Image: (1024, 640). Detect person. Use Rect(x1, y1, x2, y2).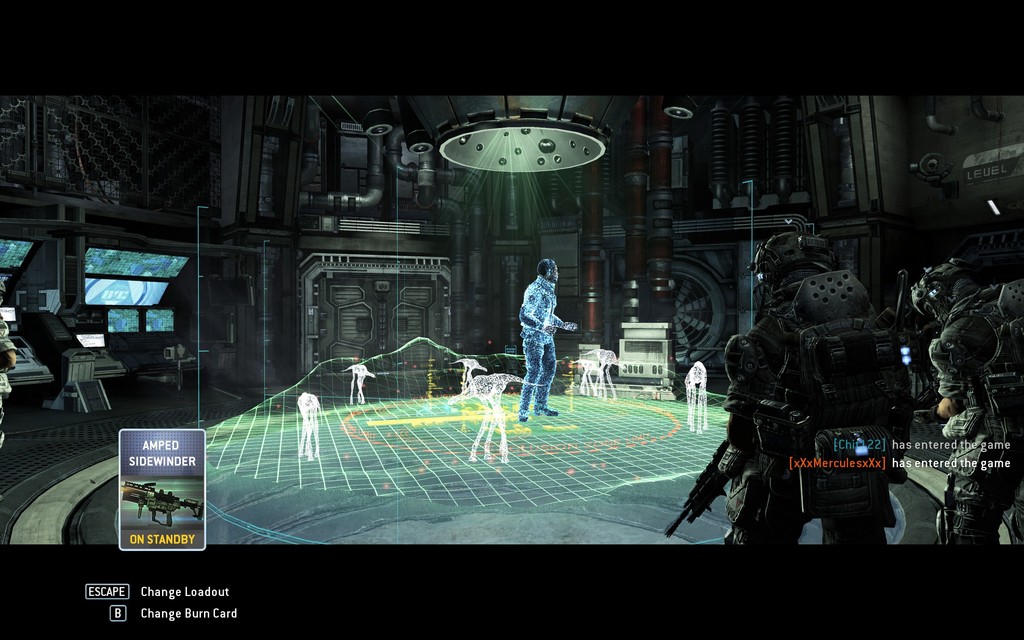
Rect(664, 221, 913, 565).
